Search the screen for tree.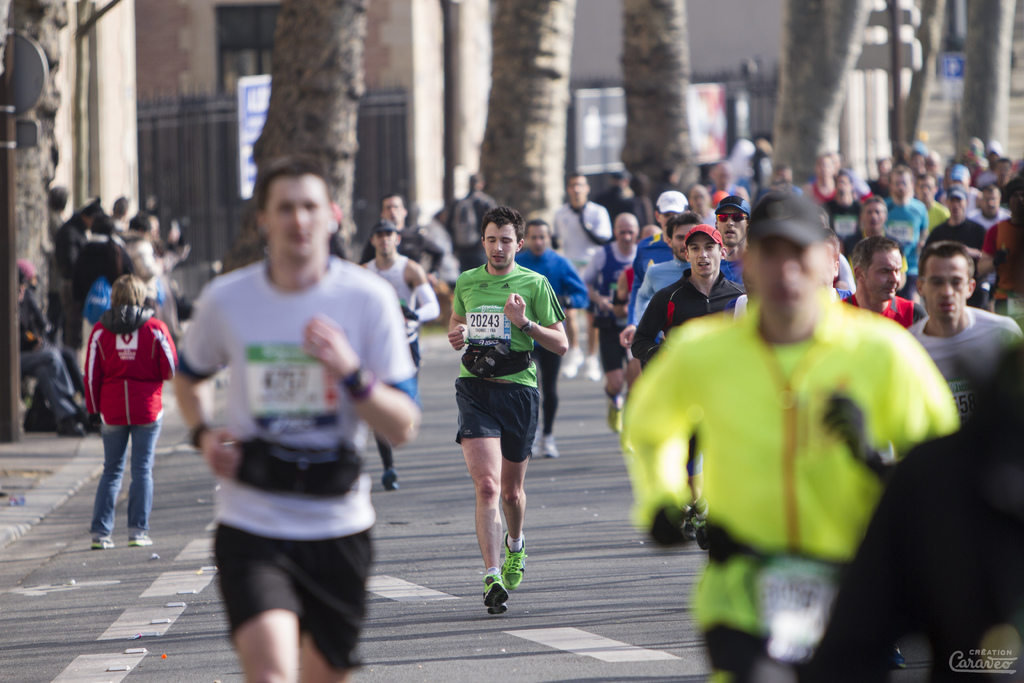
Found at detection(948, 0, 1023, 164).
